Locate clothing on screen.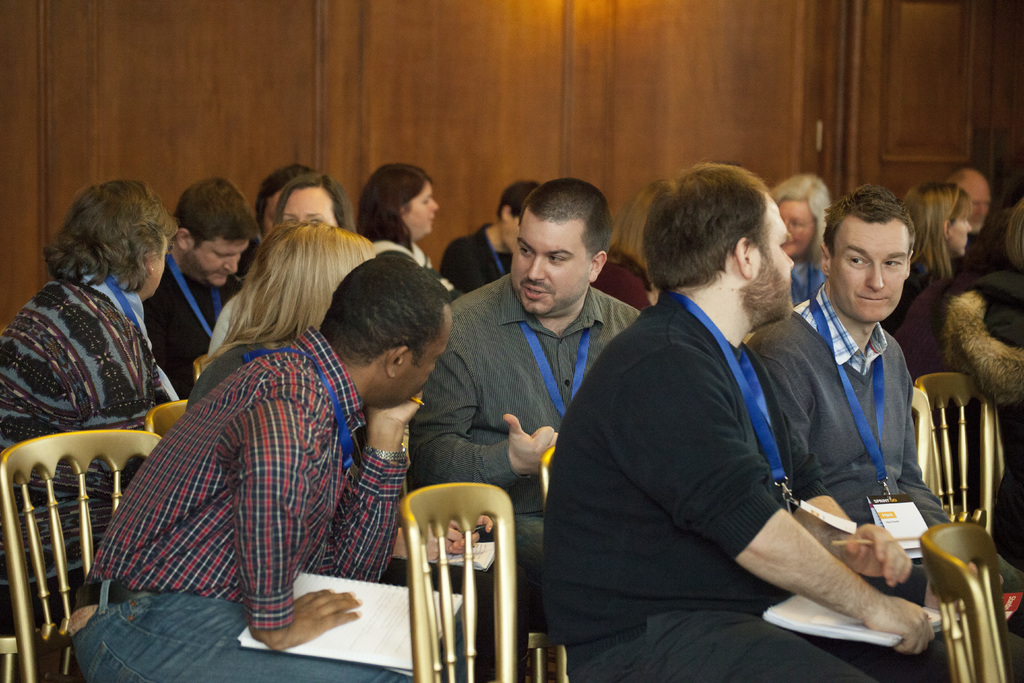
On screen at box=[743, 297, 1023, 682].
